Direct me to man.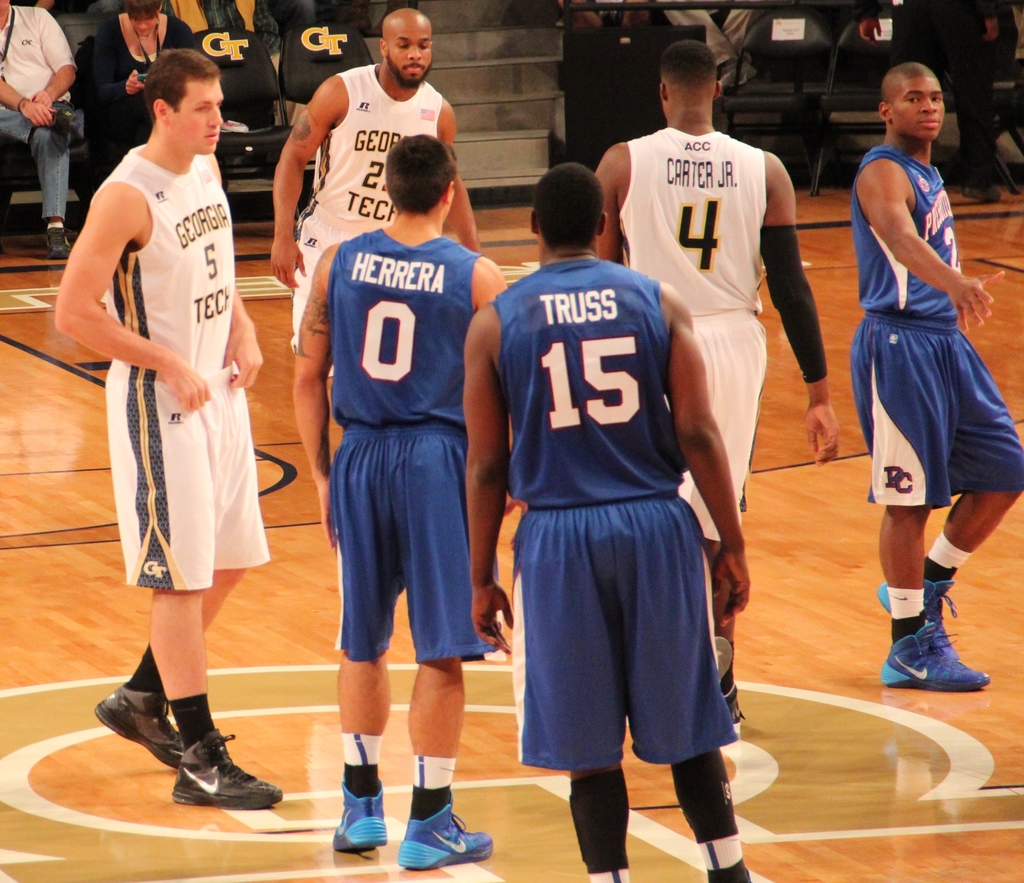
Direction: box(0, 0, 91, 259).
